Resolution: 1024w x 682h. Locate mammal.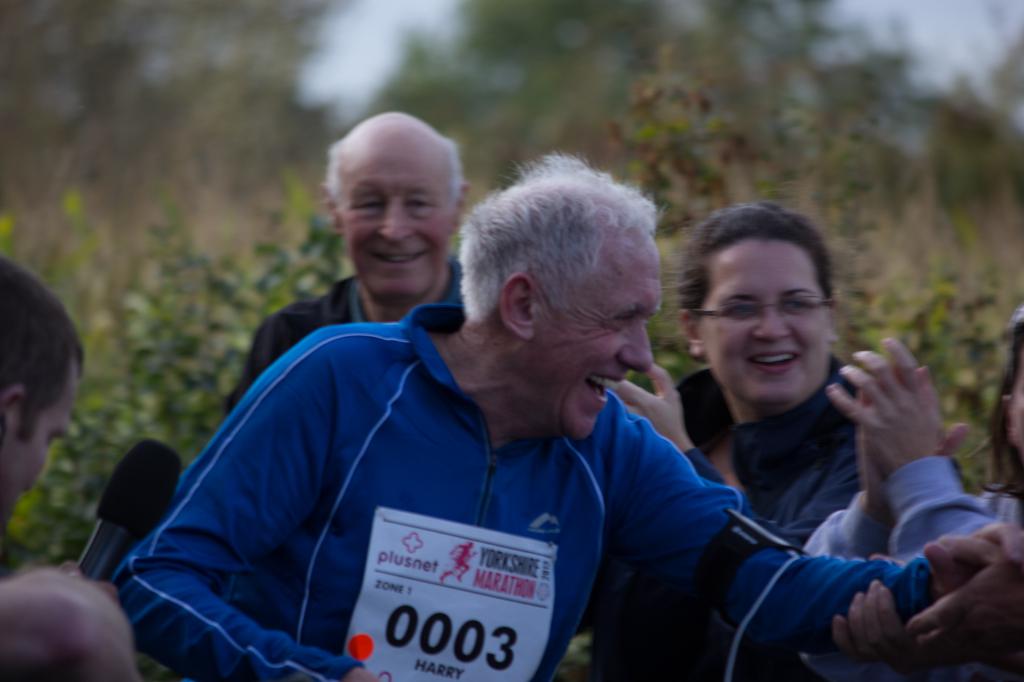
<region>116, 154, 1011, 681</region>.
